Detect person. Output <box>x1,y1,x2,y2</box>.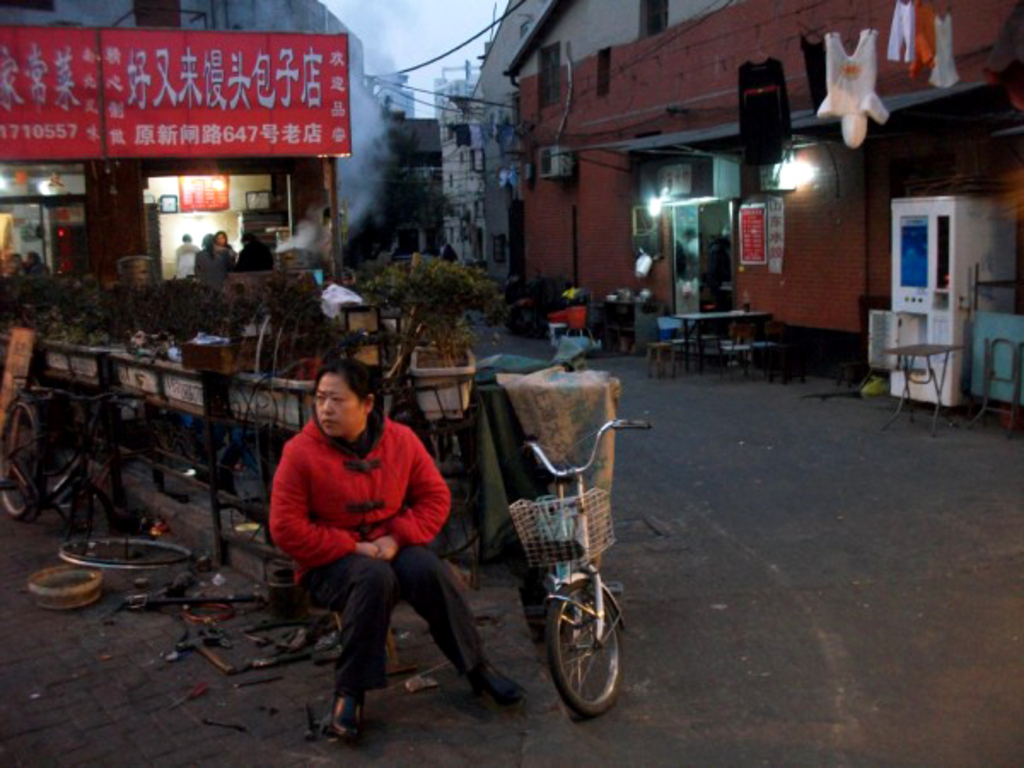
<box>196,230,234,273</box>.
